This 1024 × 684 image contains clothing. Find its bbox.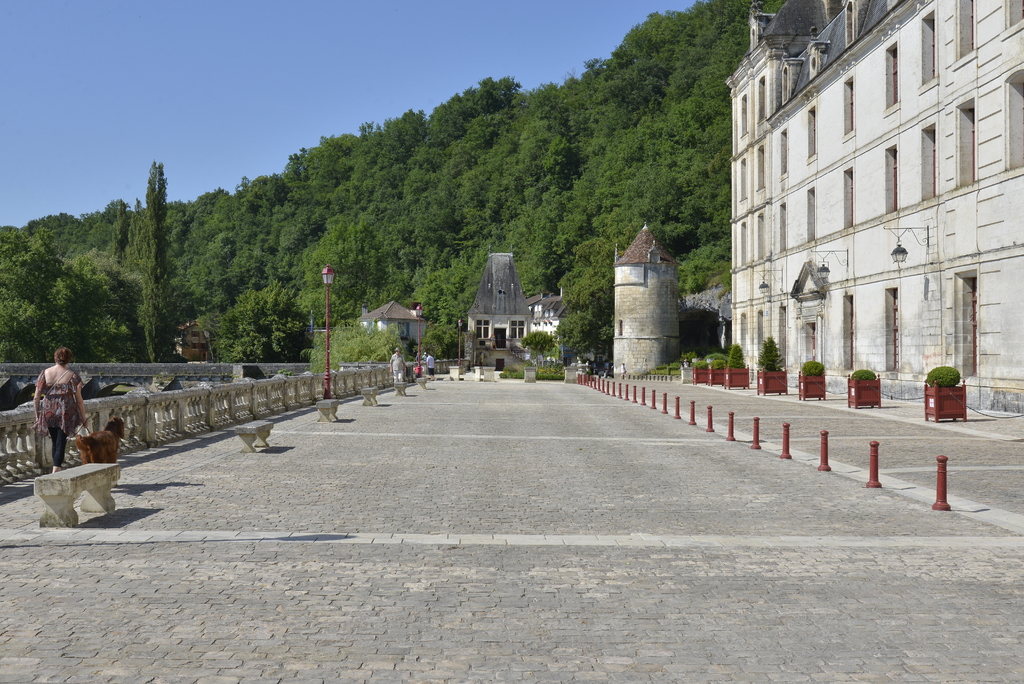
bbox(33, 367, 82, 467).
